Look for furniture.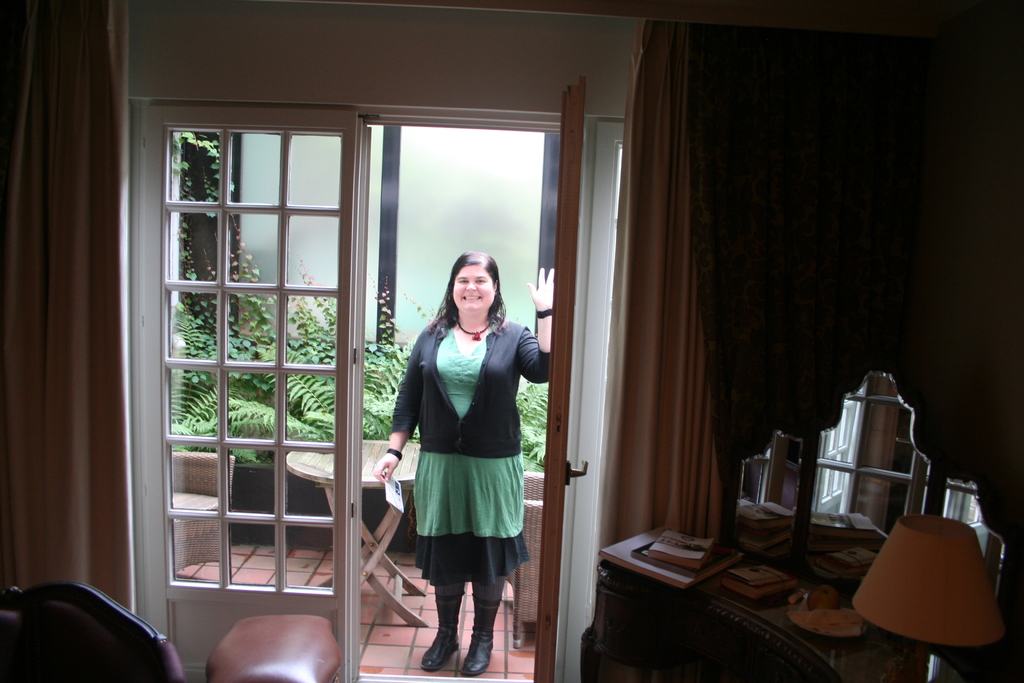
Found: [x1=282, y1=438, x2=429, y2=624].
